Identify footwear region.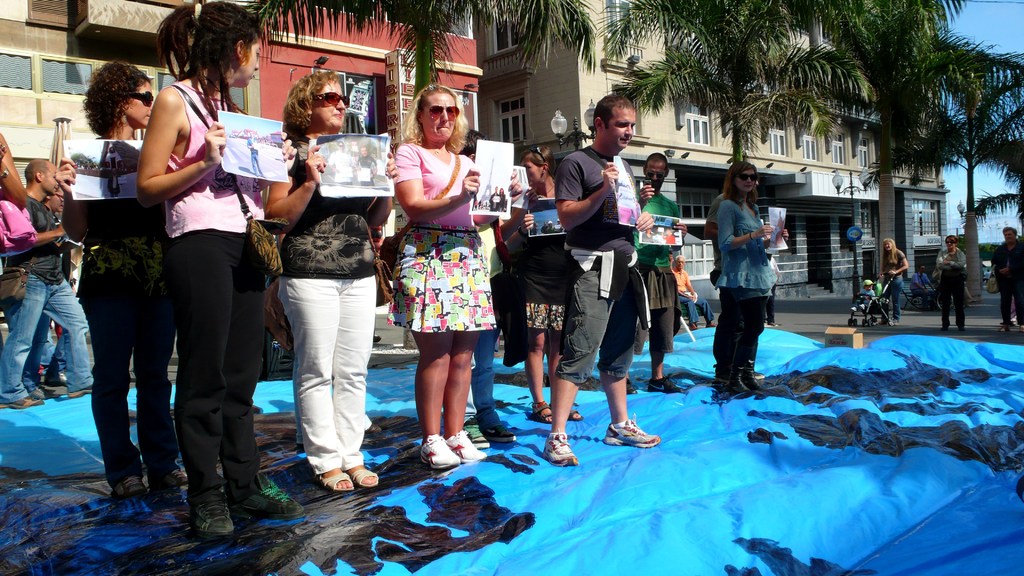
Region: x1=647 y1=375 x2=683 y2=392.
